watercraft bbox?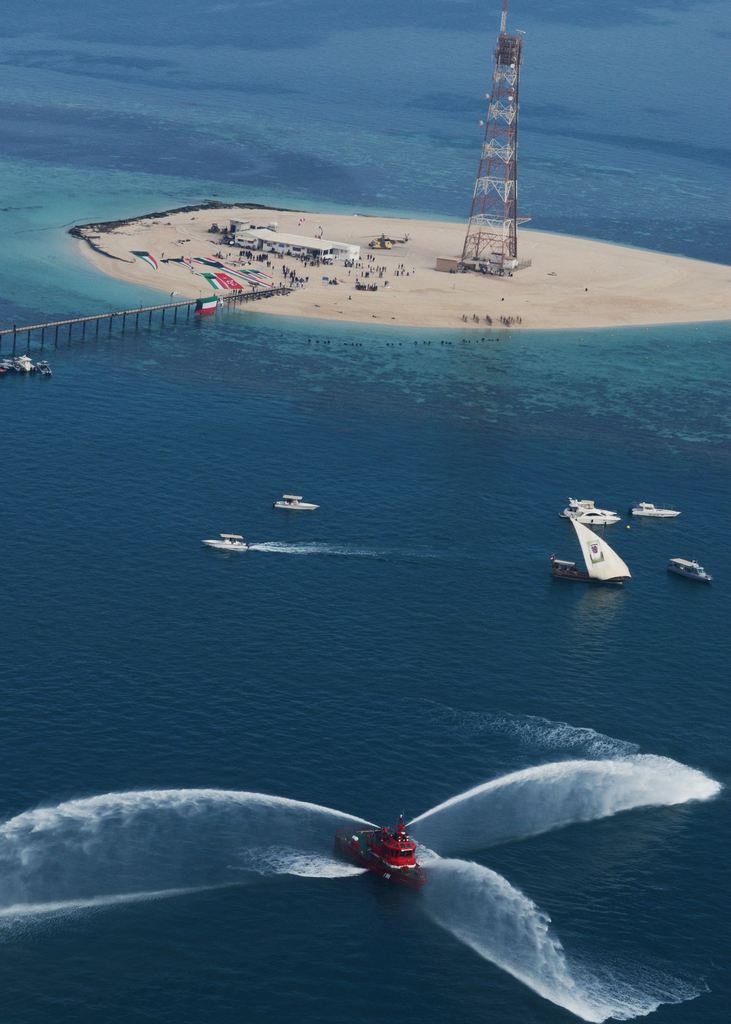
<box>19,353,38,374</box>
